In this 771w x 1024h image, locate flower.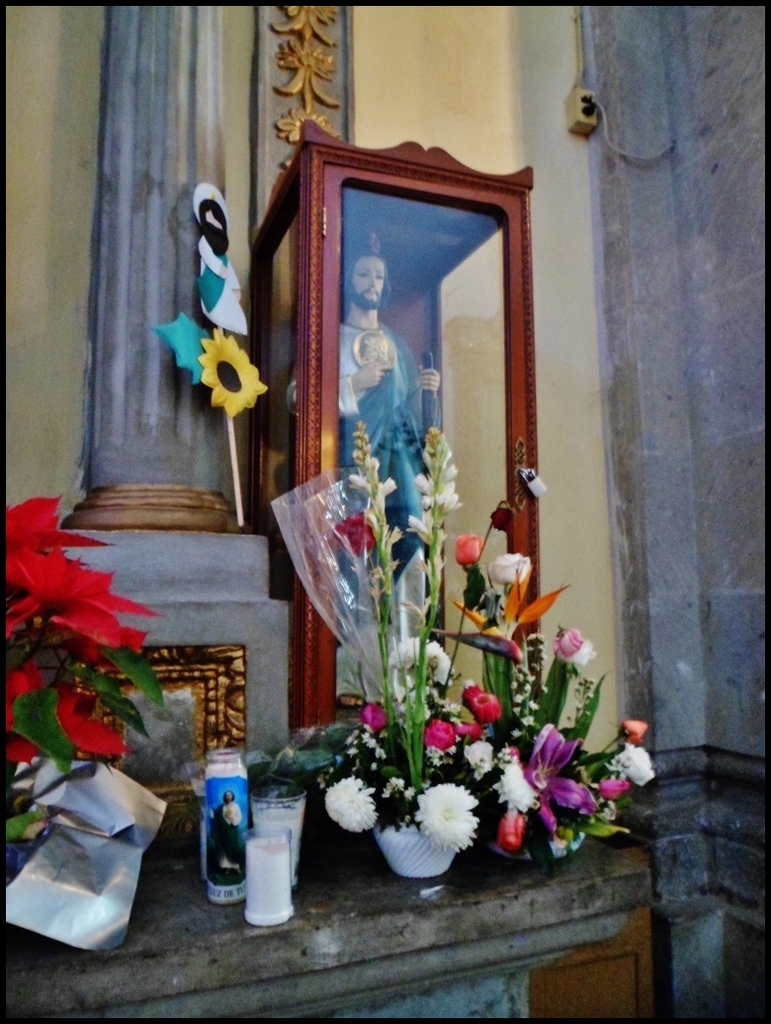
Bounding box: l=471, t=689, r=505, b=723.
